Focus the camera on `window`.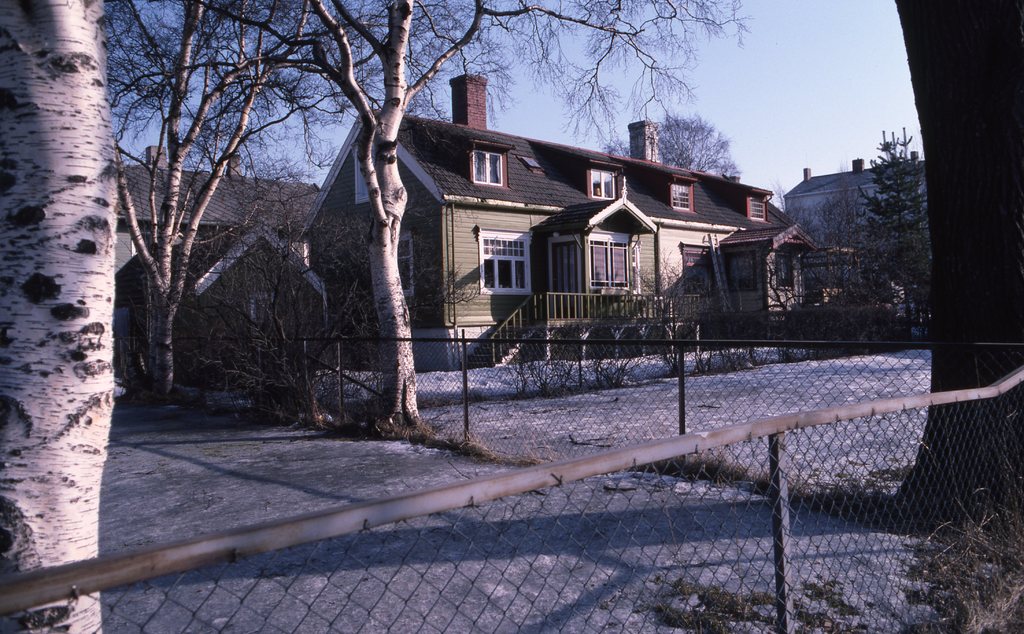
Focus region: BBox(472, 147, 508, 184).
